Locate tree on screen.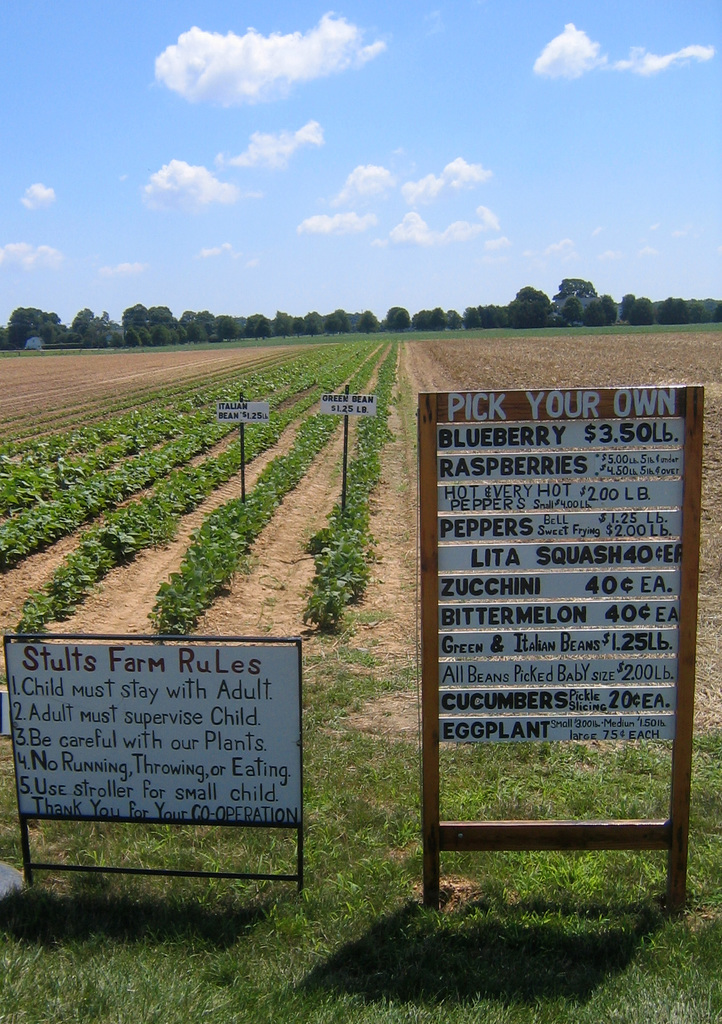
On screen at select_region(358, 307, 381, 333).
